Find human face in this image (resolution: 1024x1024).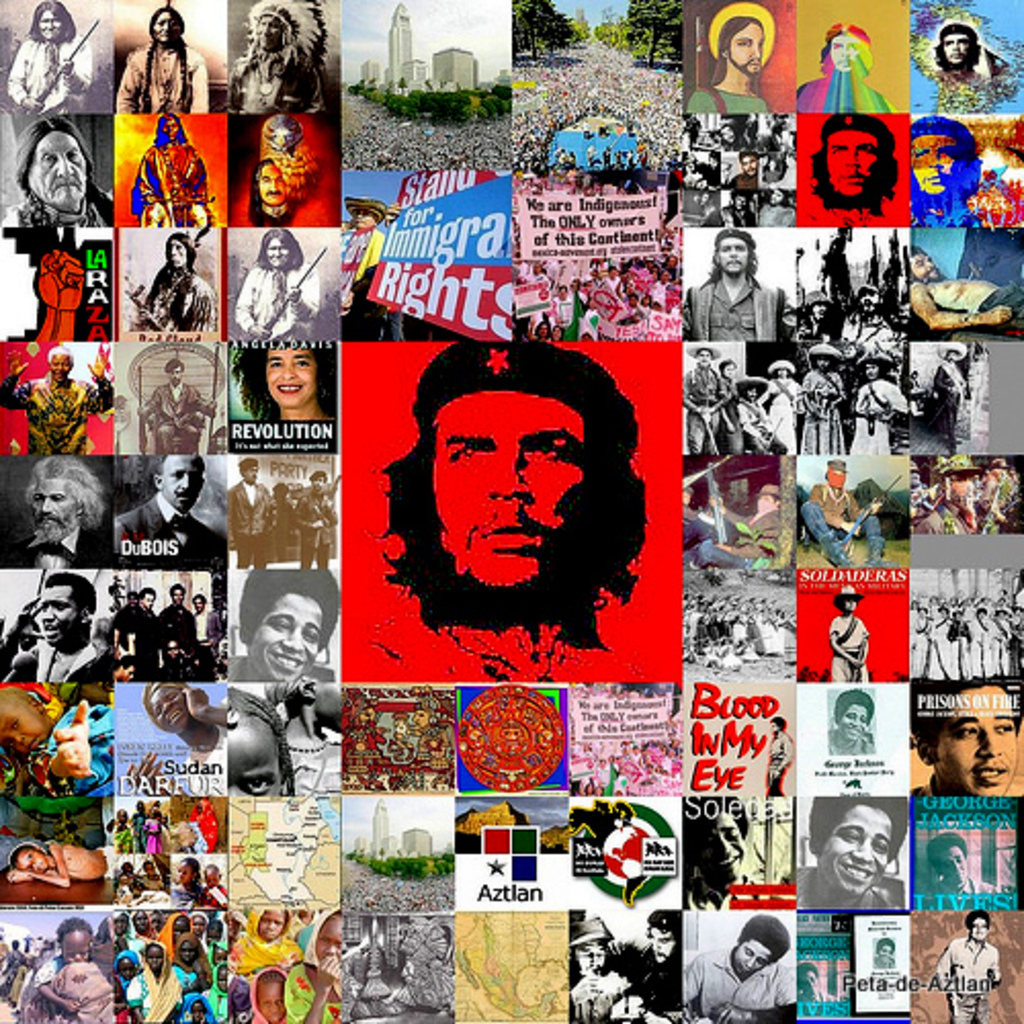
crop(815, 801, 891, 897).
